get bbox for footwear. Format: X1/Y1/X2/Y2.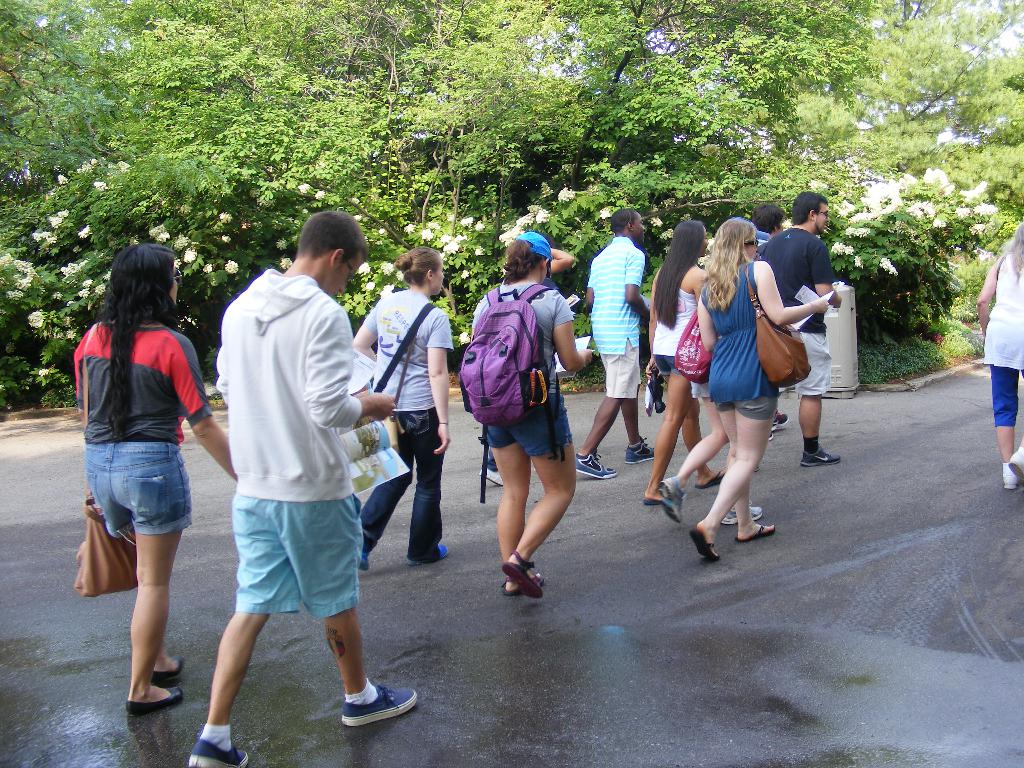
722/502/764/524.
